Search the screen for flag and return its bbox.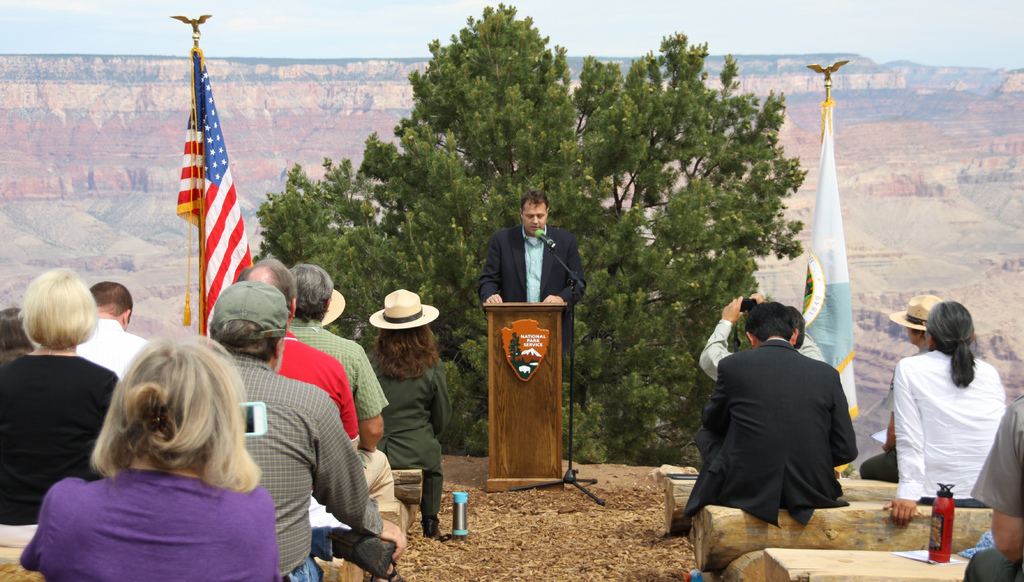
Found: crop(792, 92, 869, 480).
